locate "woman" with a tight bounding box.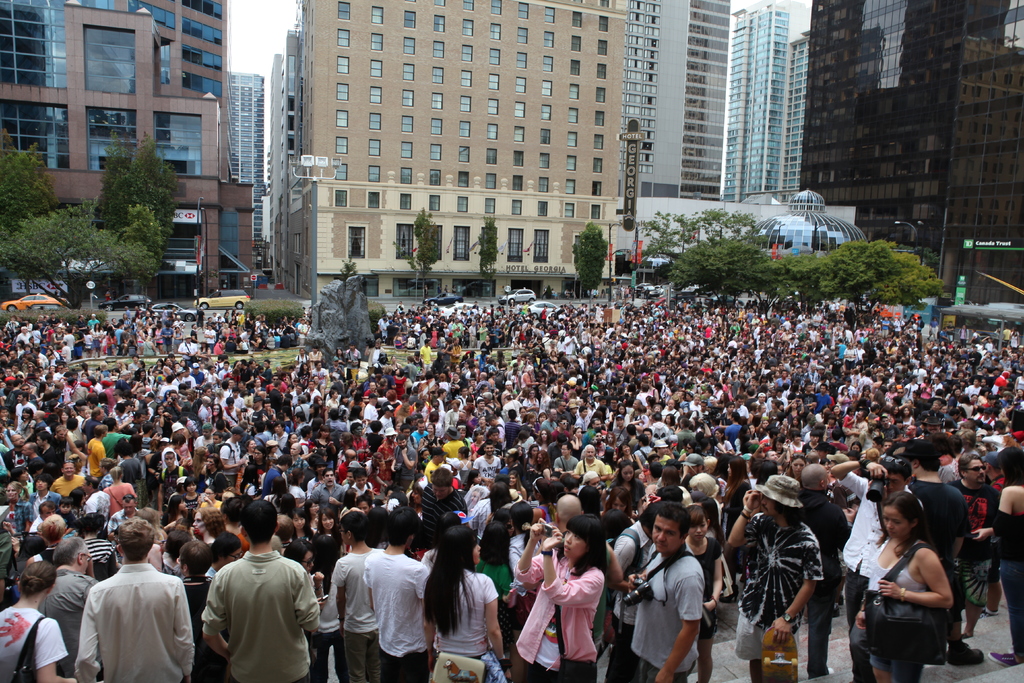
{"x1": 235, "y1": 437, "x2": 257, "y2": 500}.
